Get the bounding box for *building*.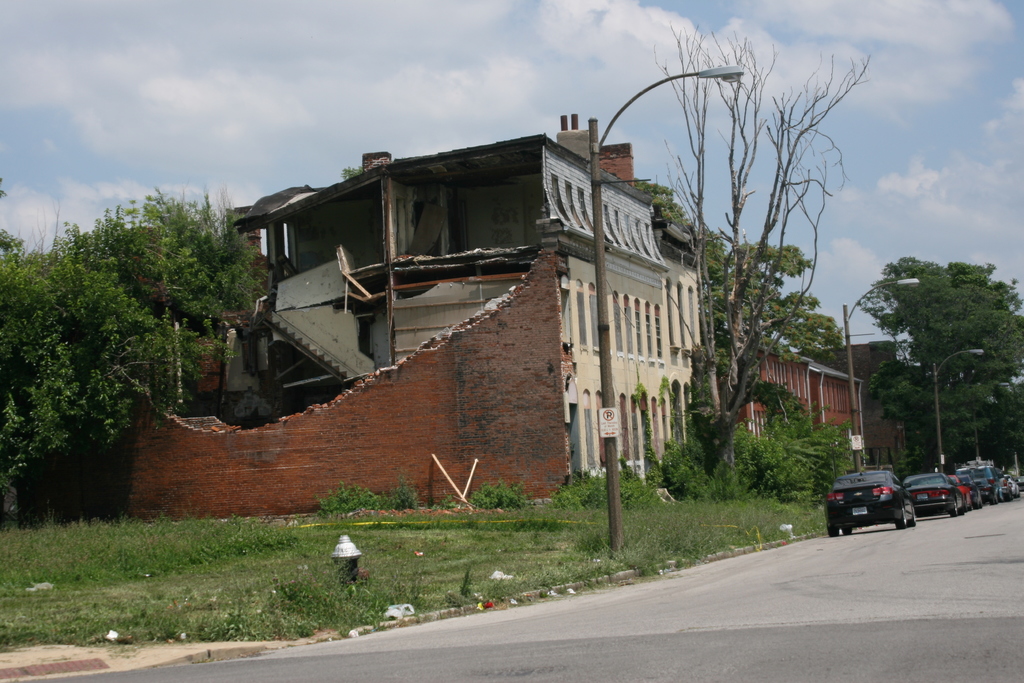
[x1=714, y1=318, x2=859, y2=474].
